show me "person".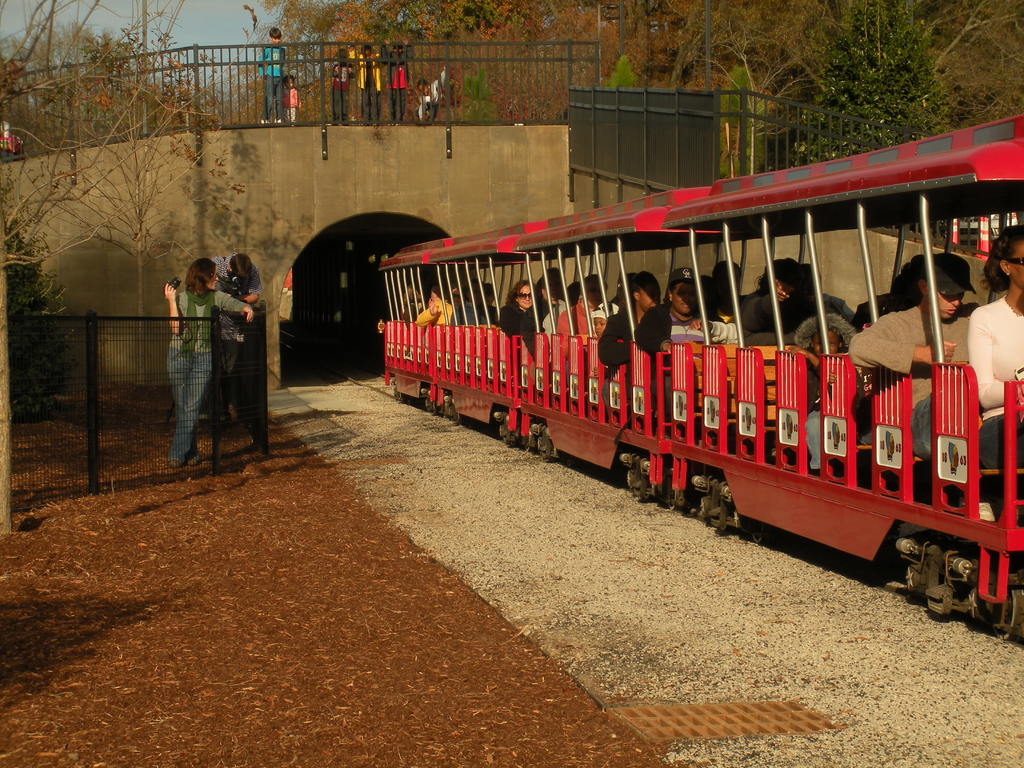
"person" is here: box=[260, 29, 287, 123].
